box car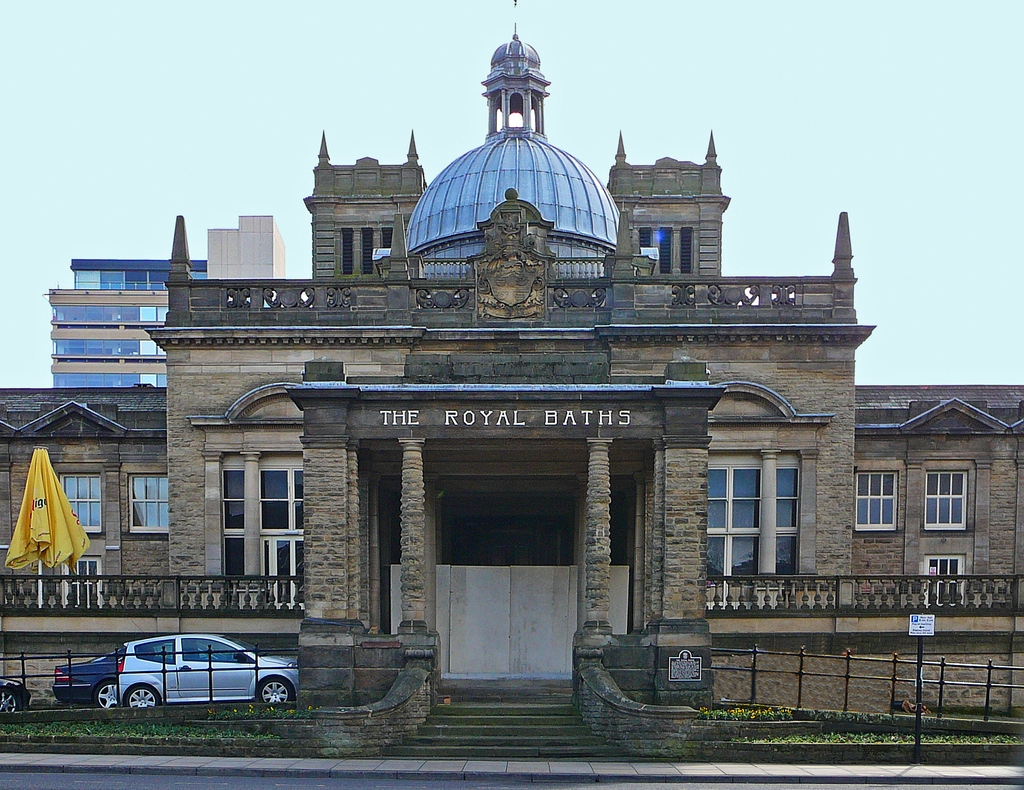
select_region(52, 644, 126, 712)
